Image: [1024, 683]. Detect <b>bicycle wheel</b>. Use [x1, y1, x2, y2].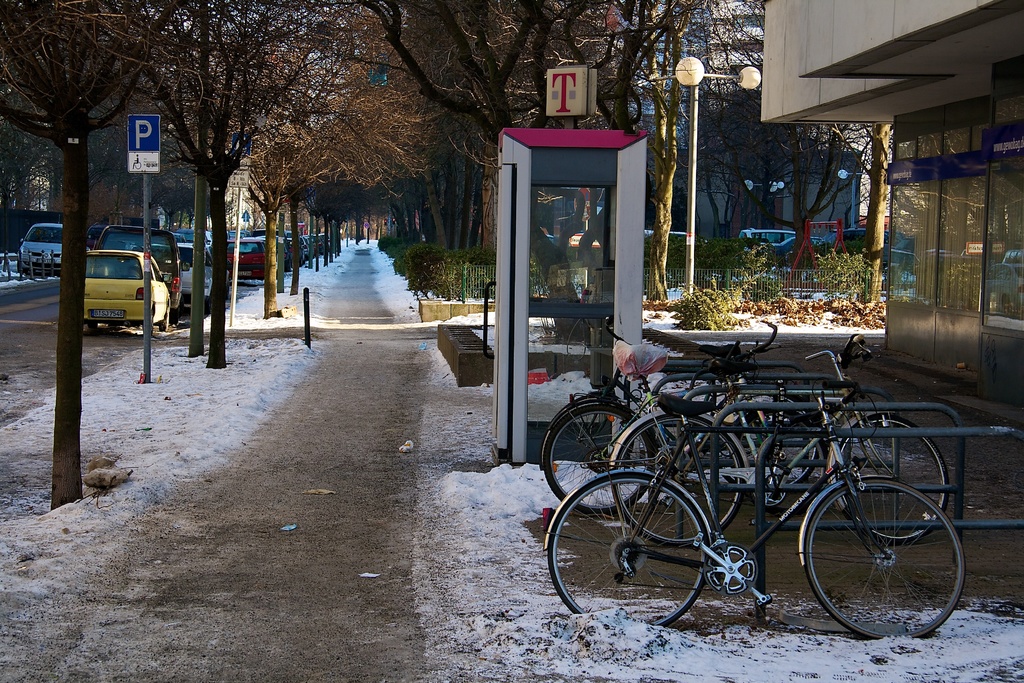
[721, 399, 815, 496].
